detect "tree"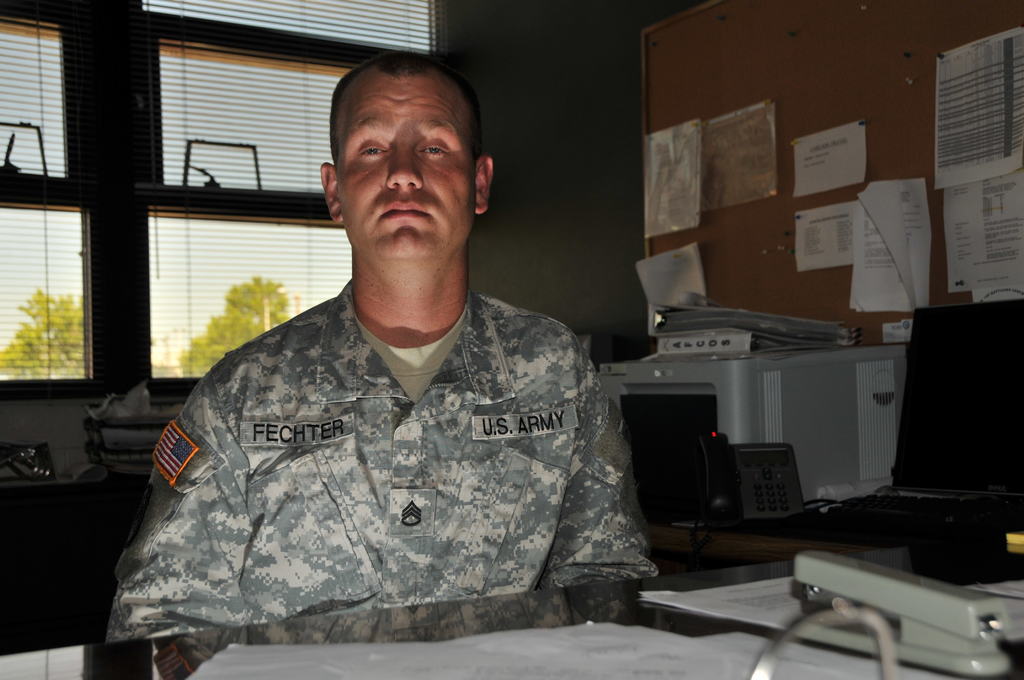
crop(182, 274, 298, 384)
